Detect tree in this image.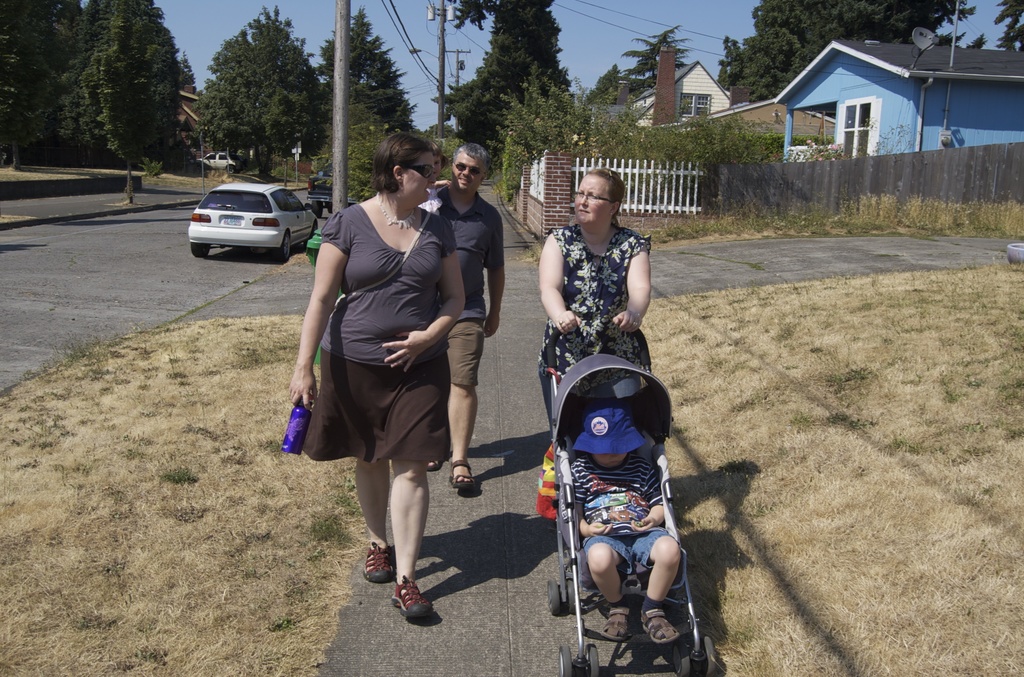
Detection: box(0, 0, 69, 171).
